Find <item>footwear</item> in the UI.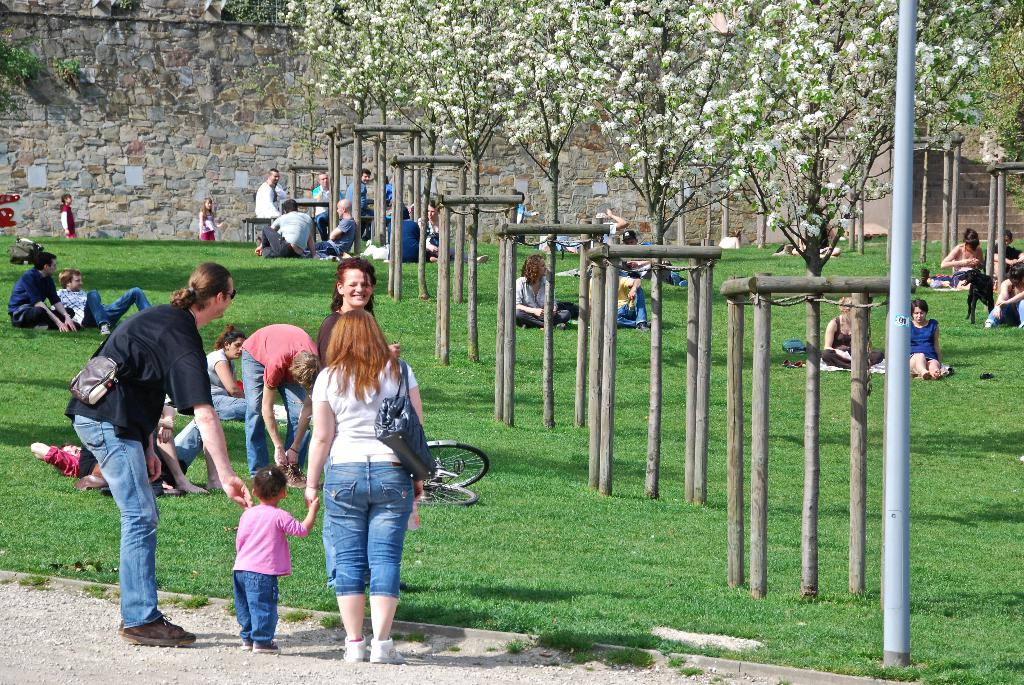
UI element at box=[379, 634, 401, 666].
